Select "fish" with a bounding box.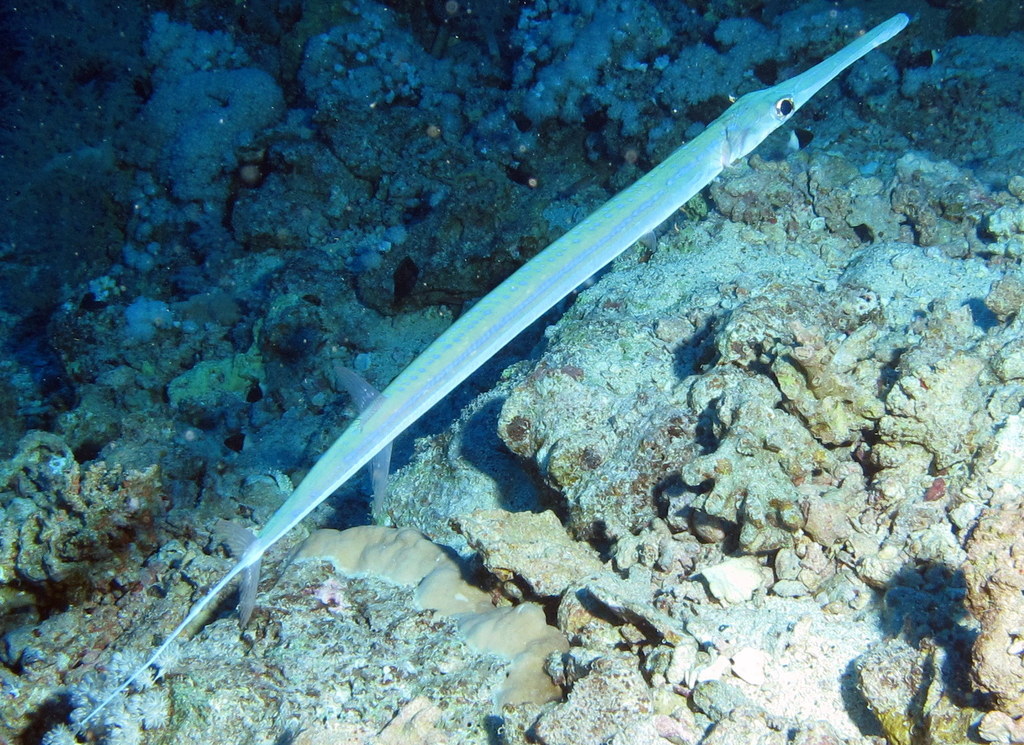
[x1=150, y1=6, x2=919, y2=668].
